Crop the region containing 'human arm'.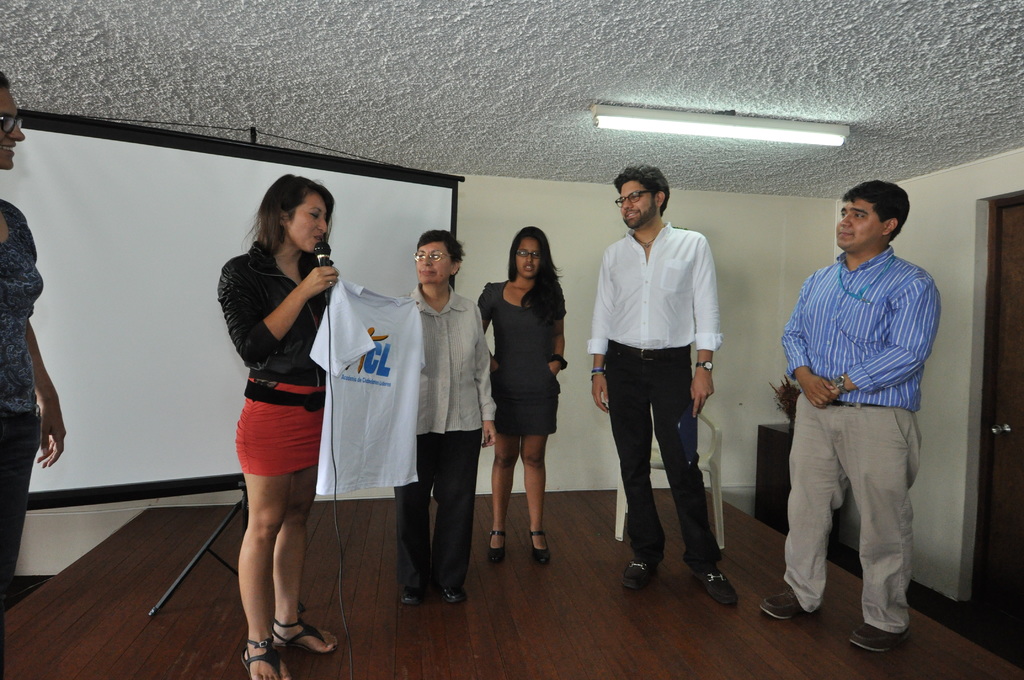
Crop region: BBox(779, 278, 838, 408).
